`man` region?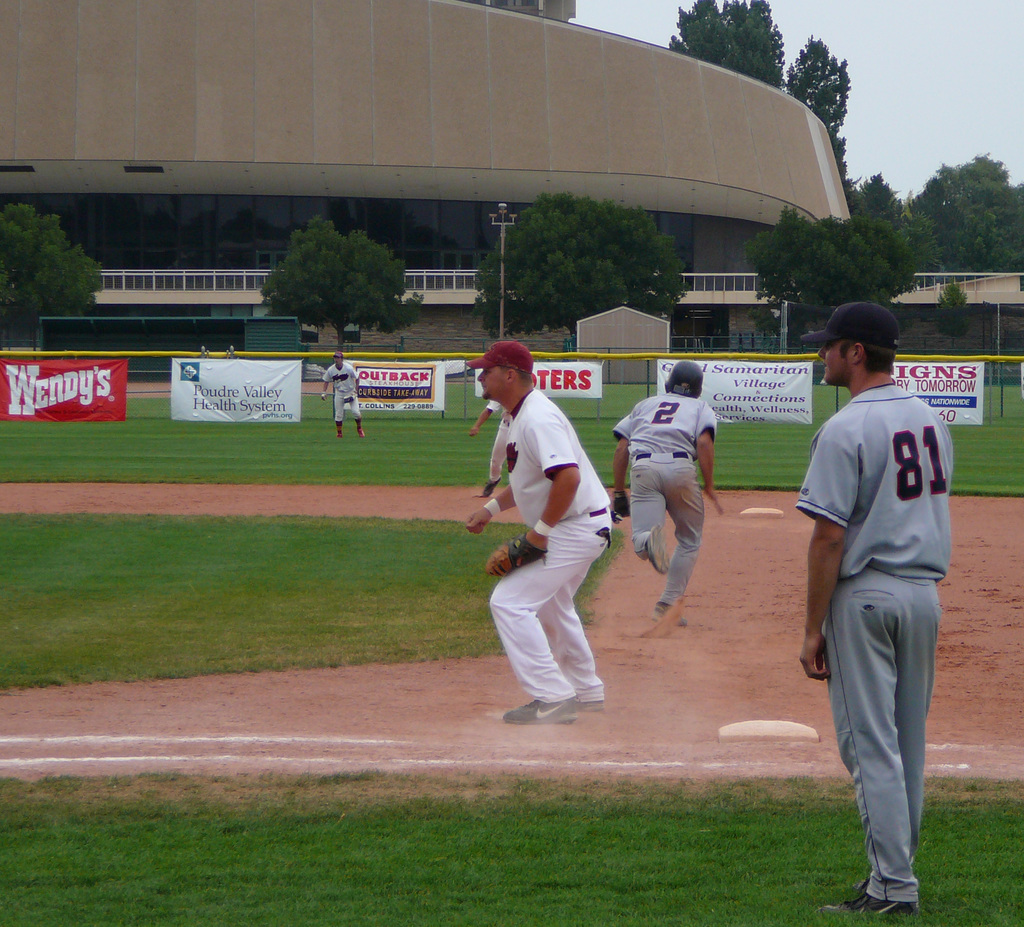
region(324, 351, 370, 437)
